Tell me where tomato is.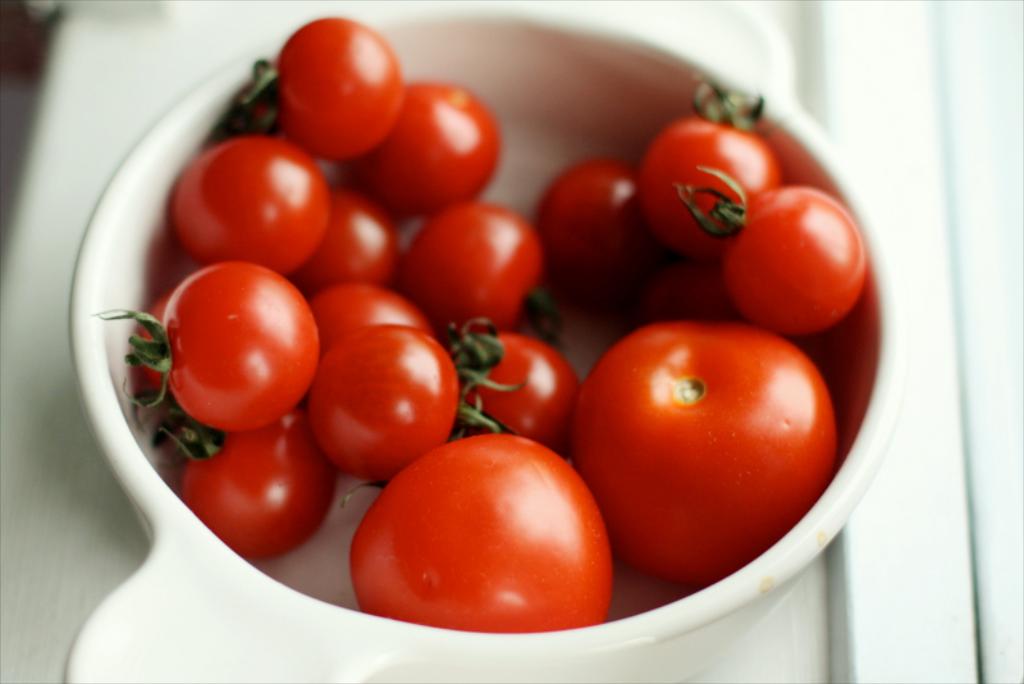
tomato is at x1=300, y1=191, x2=401, y2=283.
